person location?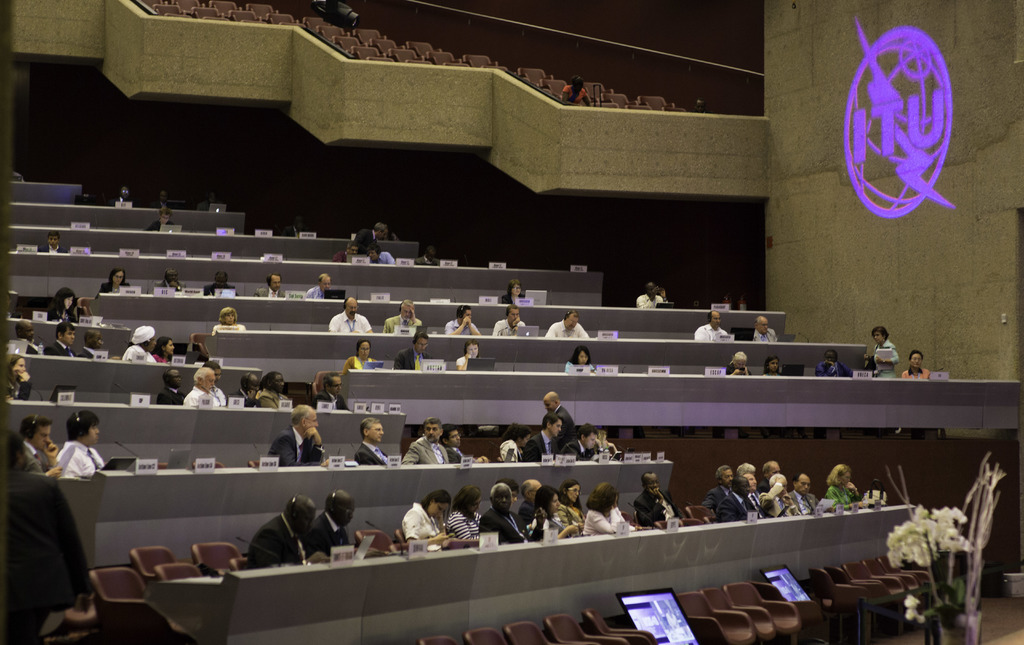
273, 402, 323, 462
